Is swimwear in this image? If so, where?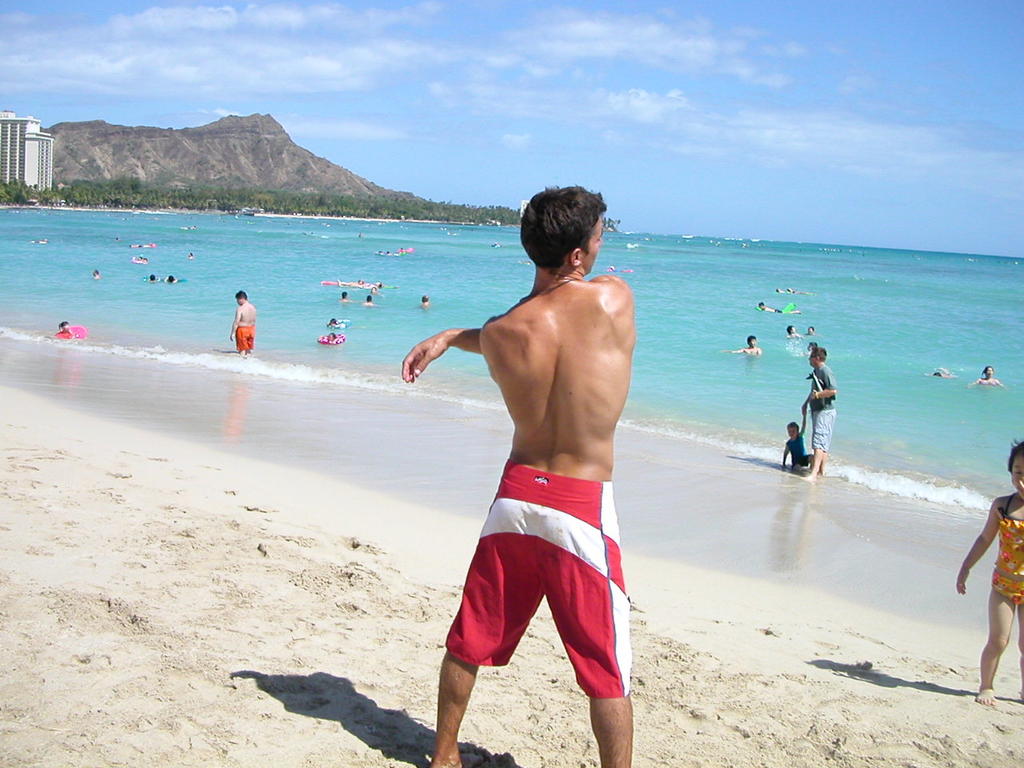
Yes, at bbox=[806, 358, 850, 453].
